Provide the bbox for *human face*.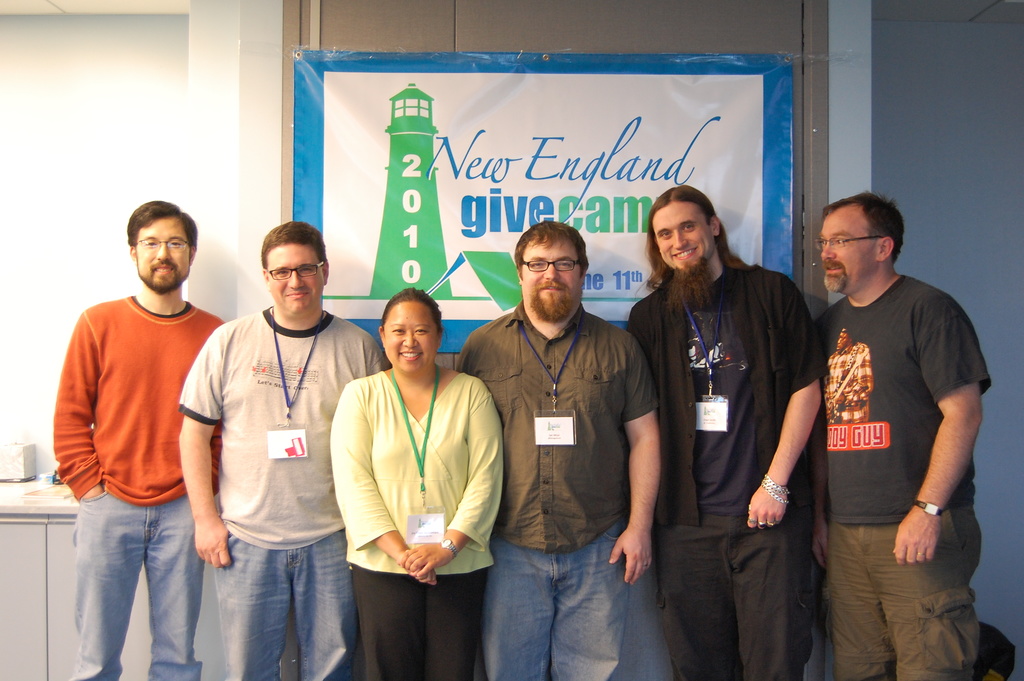
270,242,325,316.
